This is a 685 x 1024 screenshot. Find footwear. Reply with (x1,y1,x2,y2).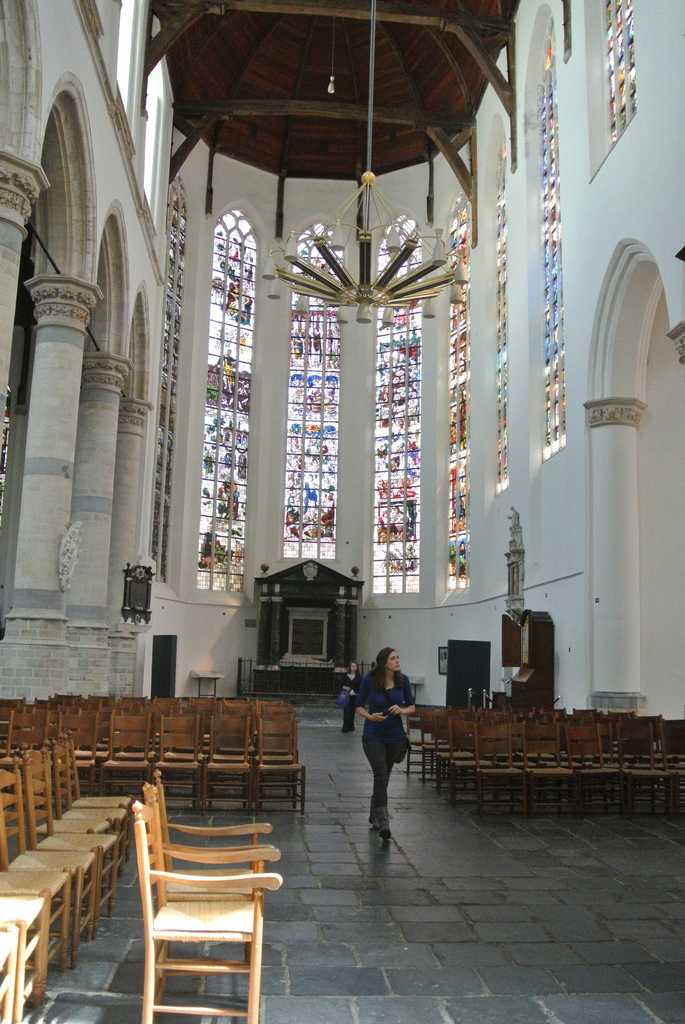
(370,818,381,825).
